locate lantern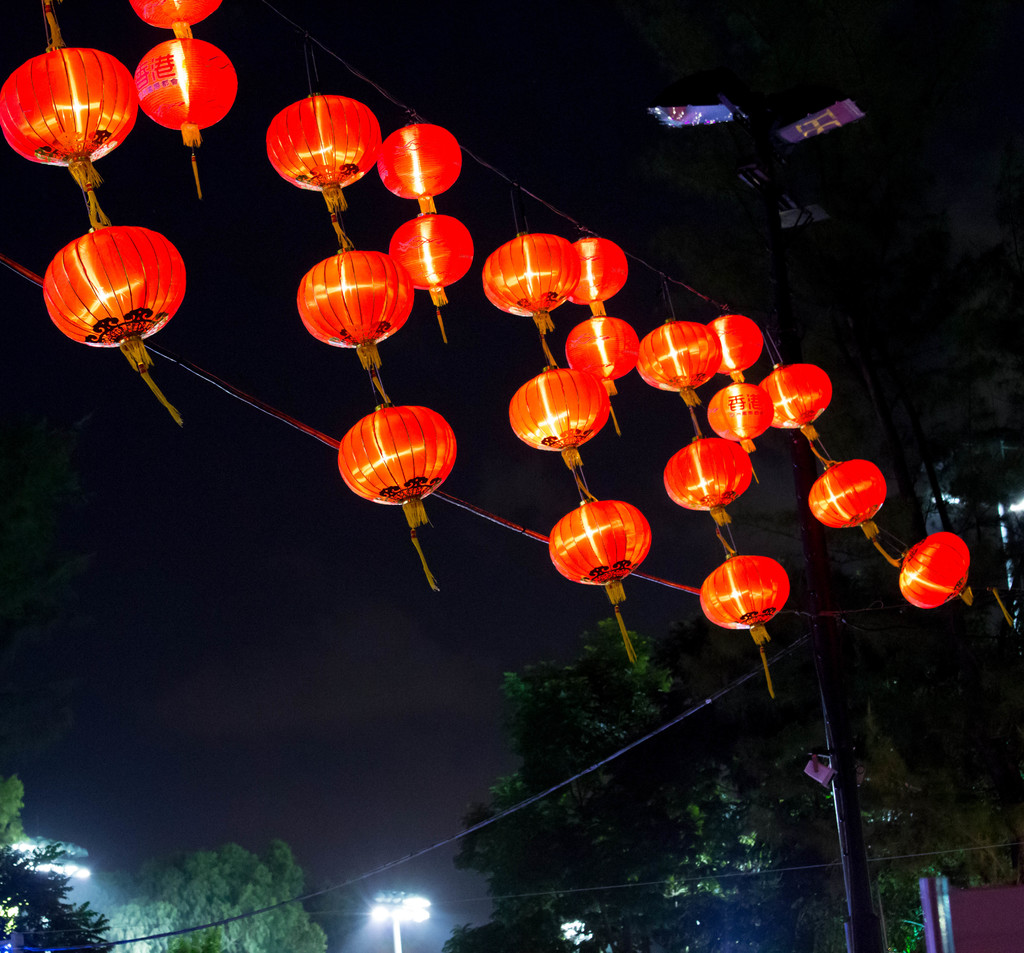
detection(298, 245, 413, 400)
